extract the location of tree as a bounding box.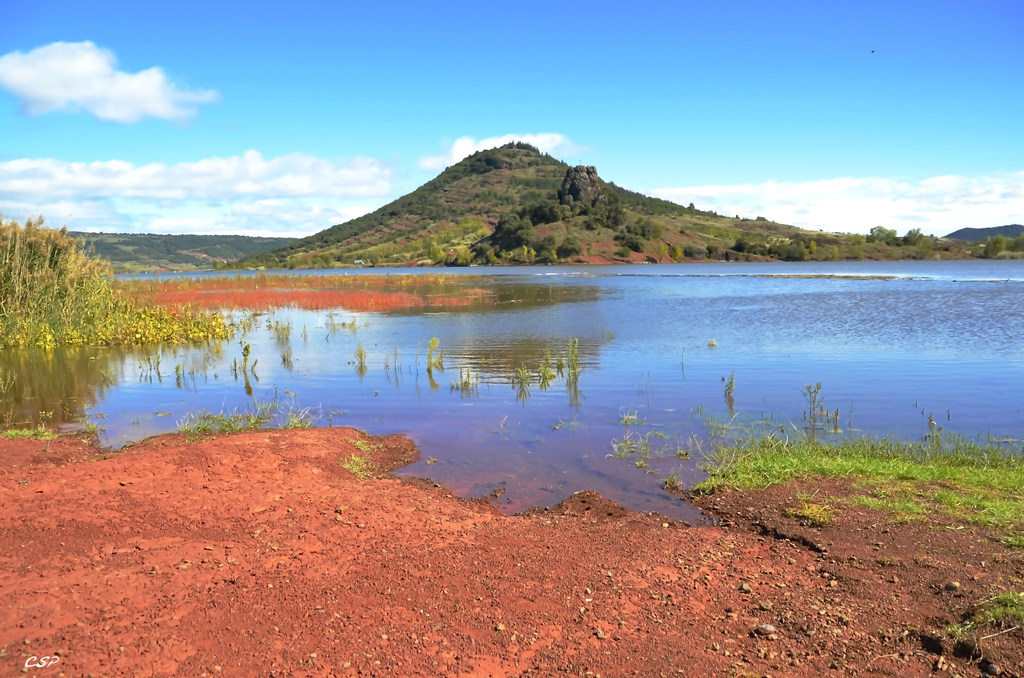
(0, 218, 220, 367).
